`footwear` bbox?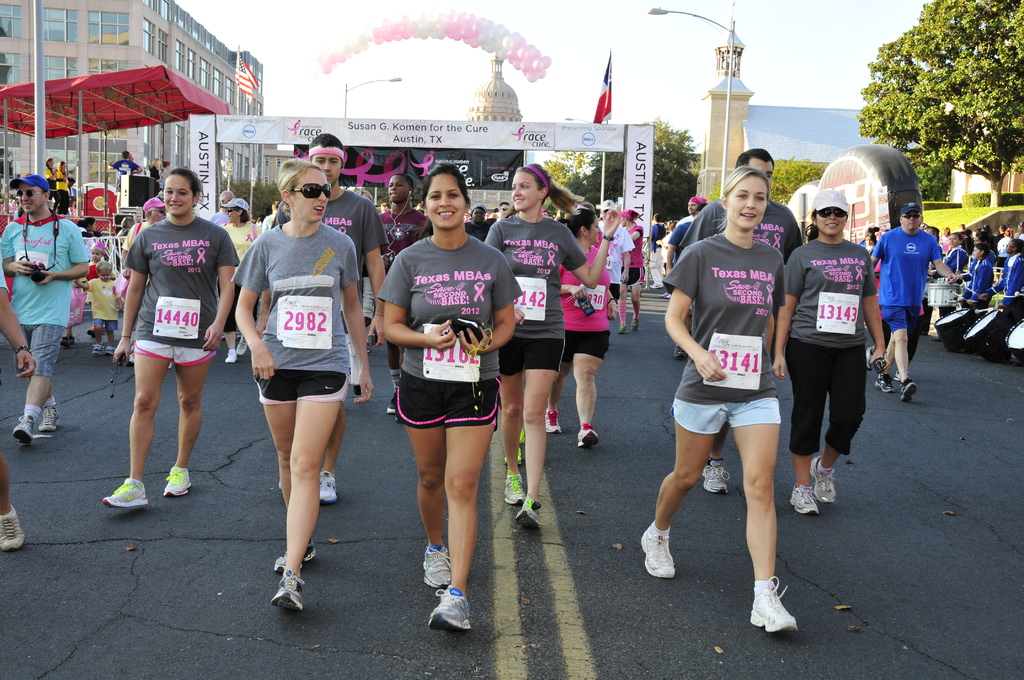
575 421 598 452
